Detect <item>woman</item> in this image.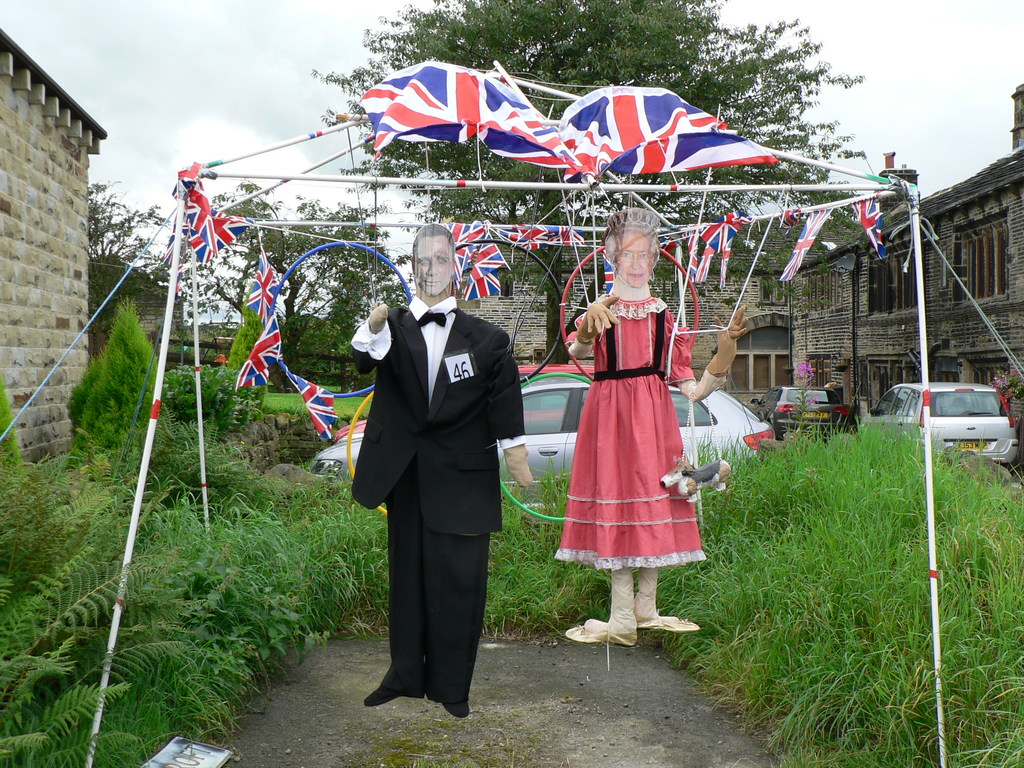
Detection: rect(547, 191, 723, 634).
